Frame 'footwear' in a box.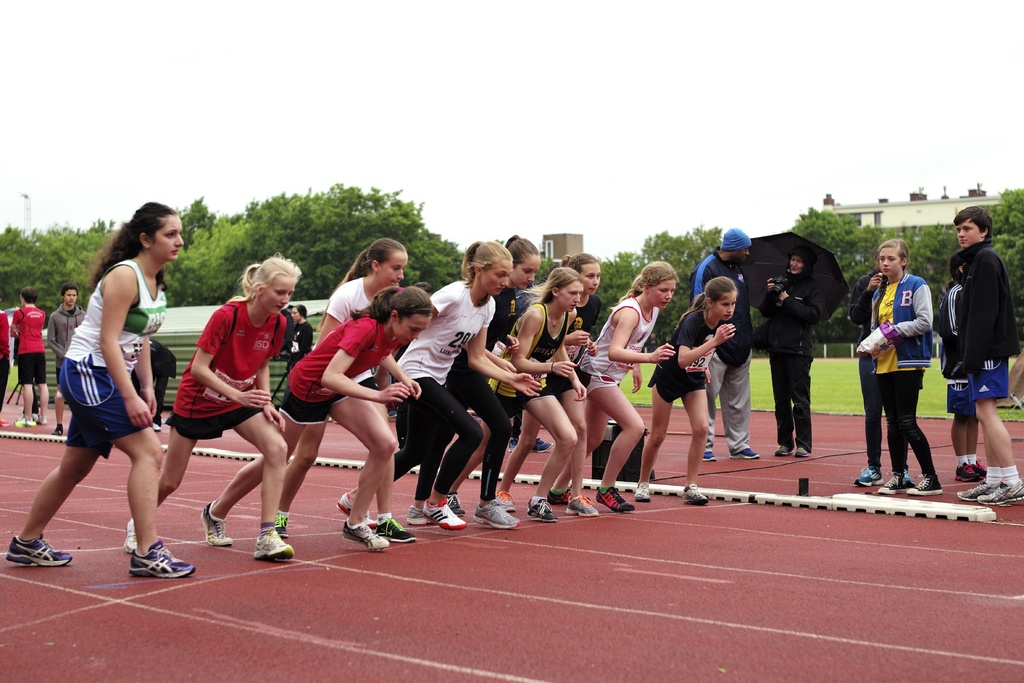
(left=955, top=480, right=993, bottom=502).
